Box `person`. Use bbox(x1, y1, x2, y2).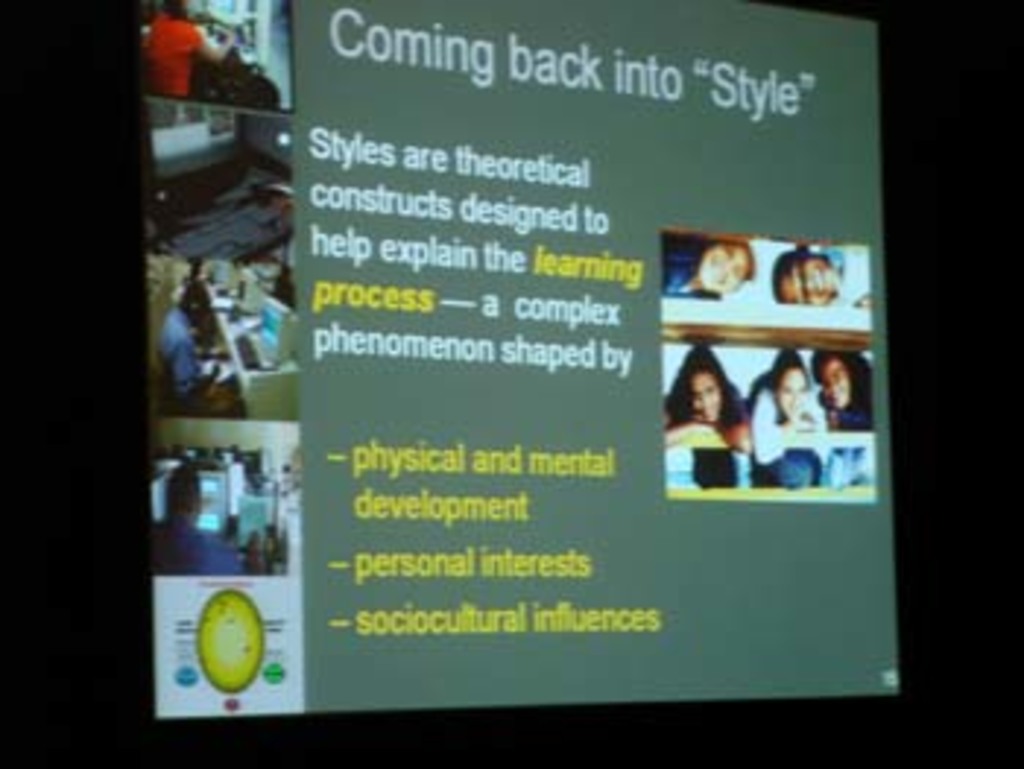
bbox(825, 345, 881, 424).
